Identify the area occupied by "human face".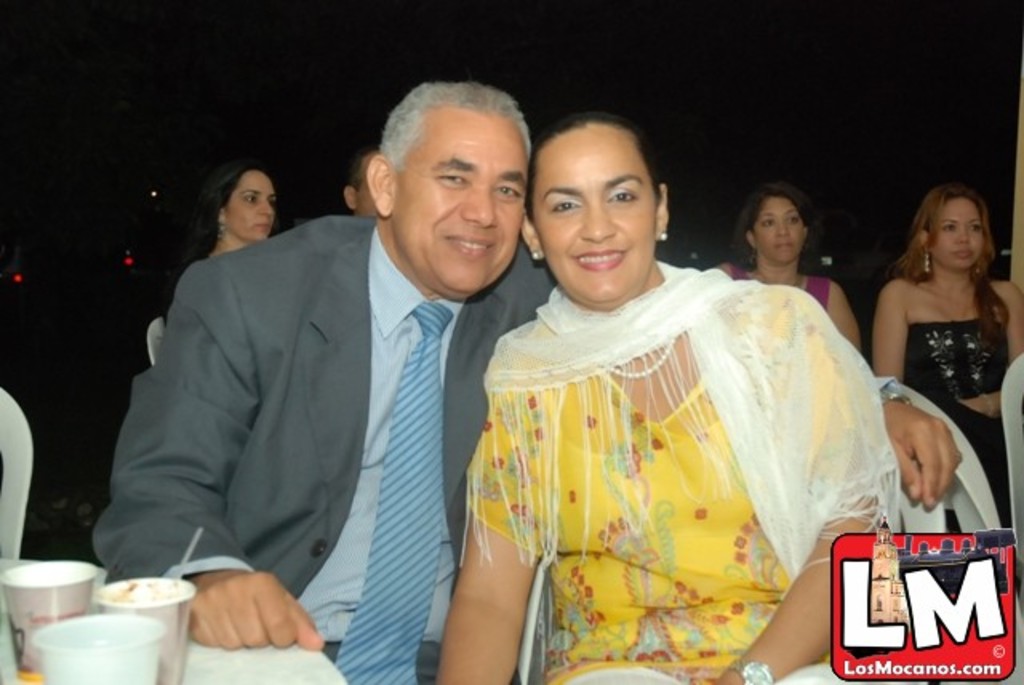
Area: <bbox>397, 125, 528, 288</bbox>.
